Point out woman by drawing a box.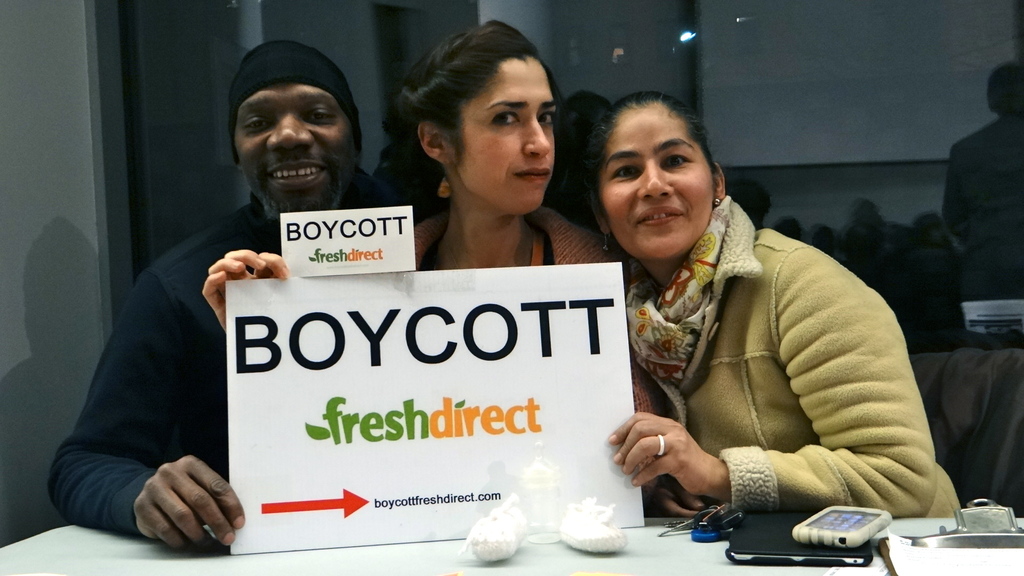
locate(202, 19, 658, 485).
